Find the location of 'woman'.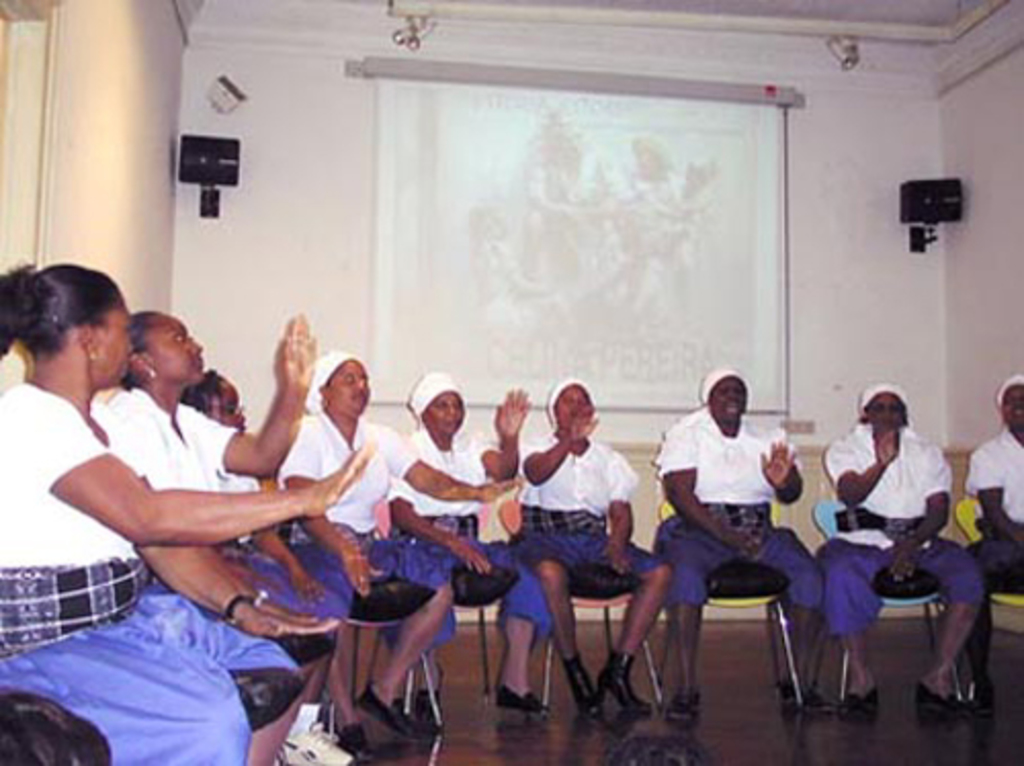
Location: <box>653,360,844,717</box>.
